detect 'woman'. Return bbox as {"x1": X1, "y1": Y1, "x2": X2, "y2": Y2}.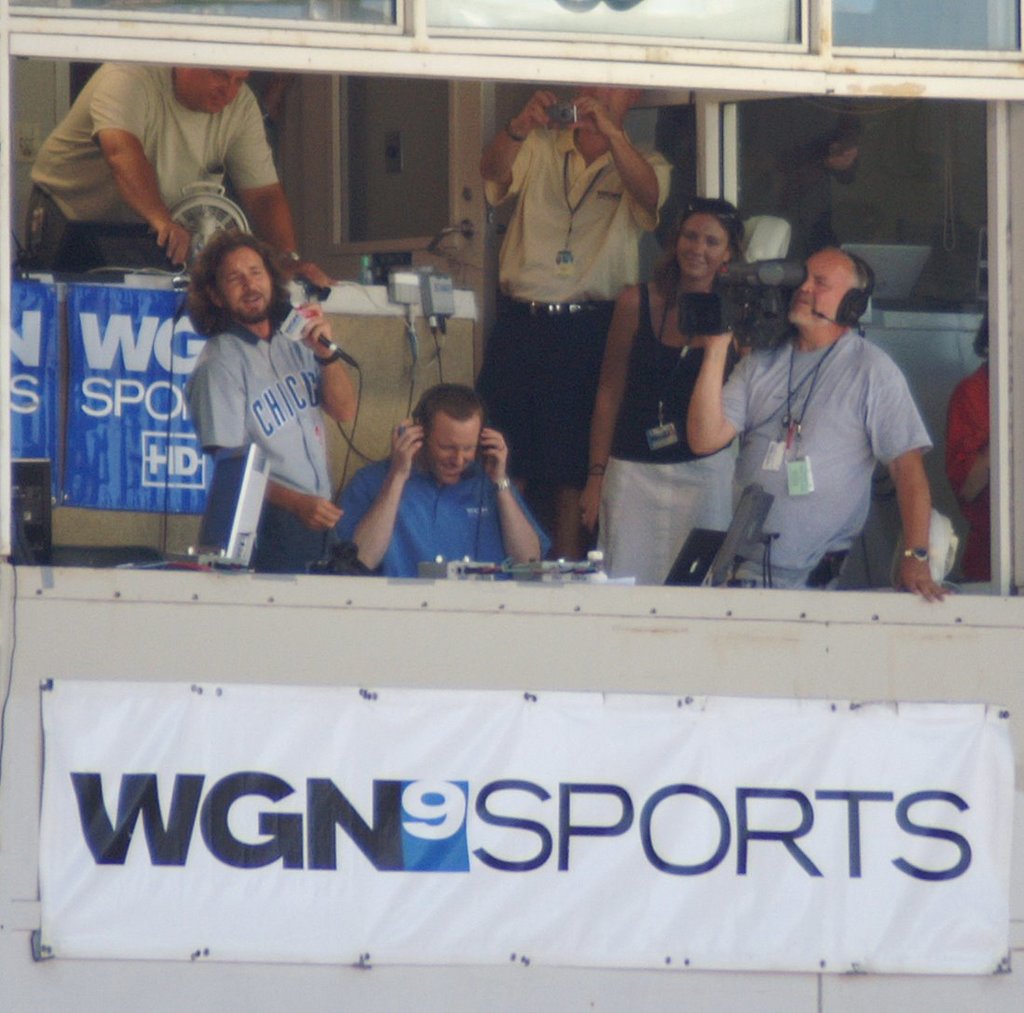
{"x1": 574, "y1": 194, "x2": 747, "y2": 590}.
